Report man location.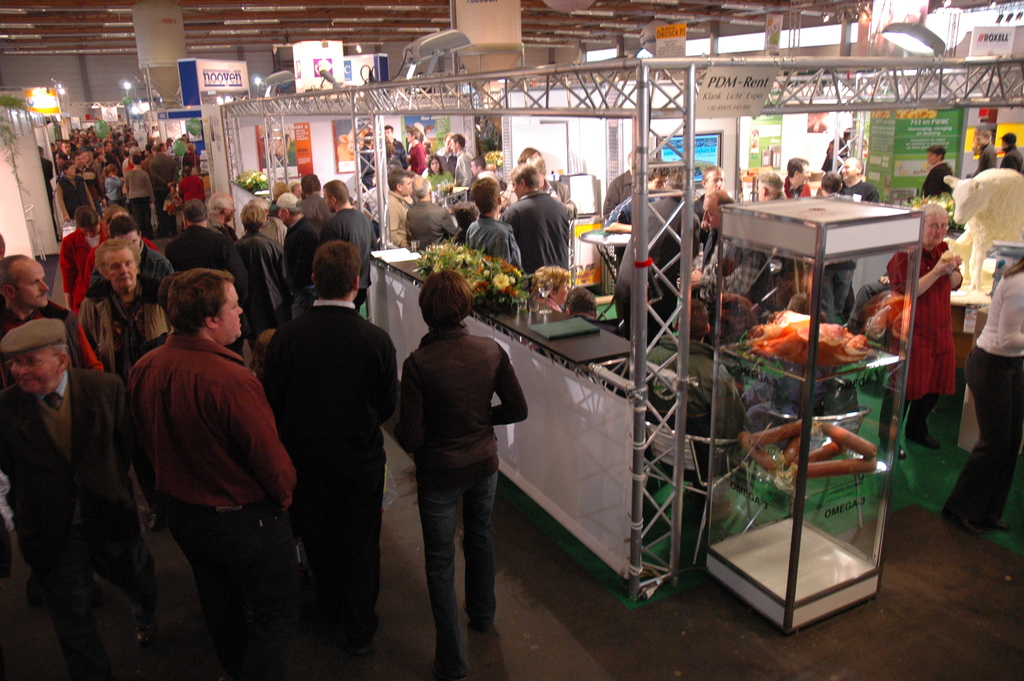
Report: [x1=35, y1=145, x2=56, y2=219].
